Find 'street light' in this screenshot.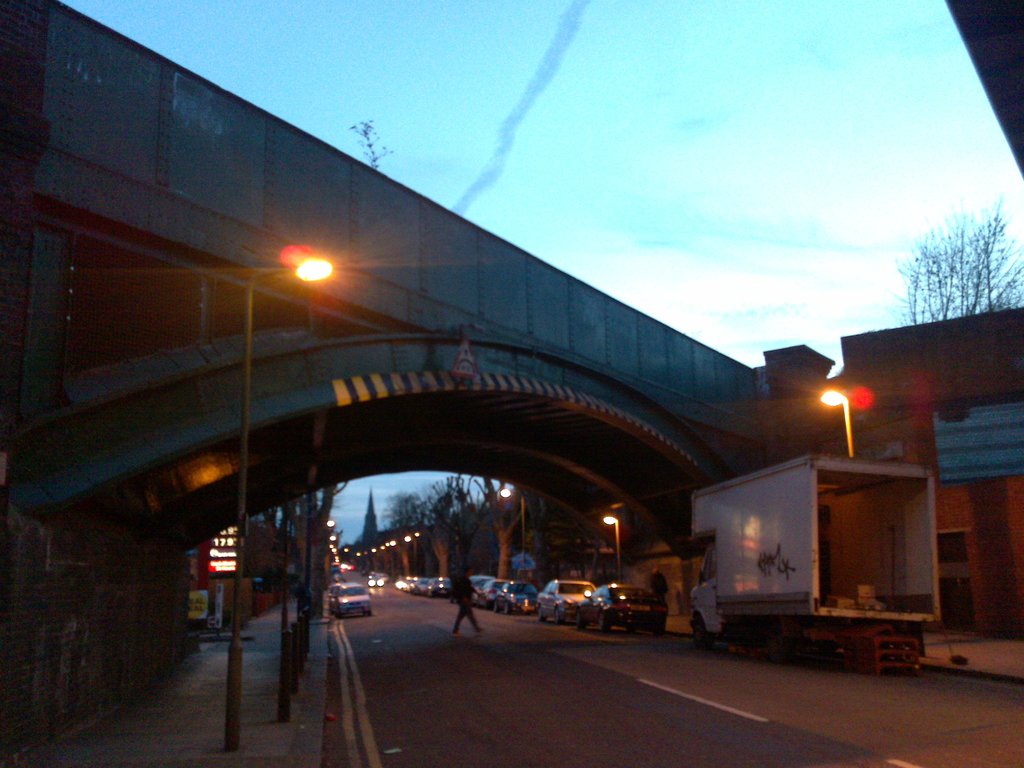
The bounding box for 'street light' is bbox=[810, 388, 862, 451].
